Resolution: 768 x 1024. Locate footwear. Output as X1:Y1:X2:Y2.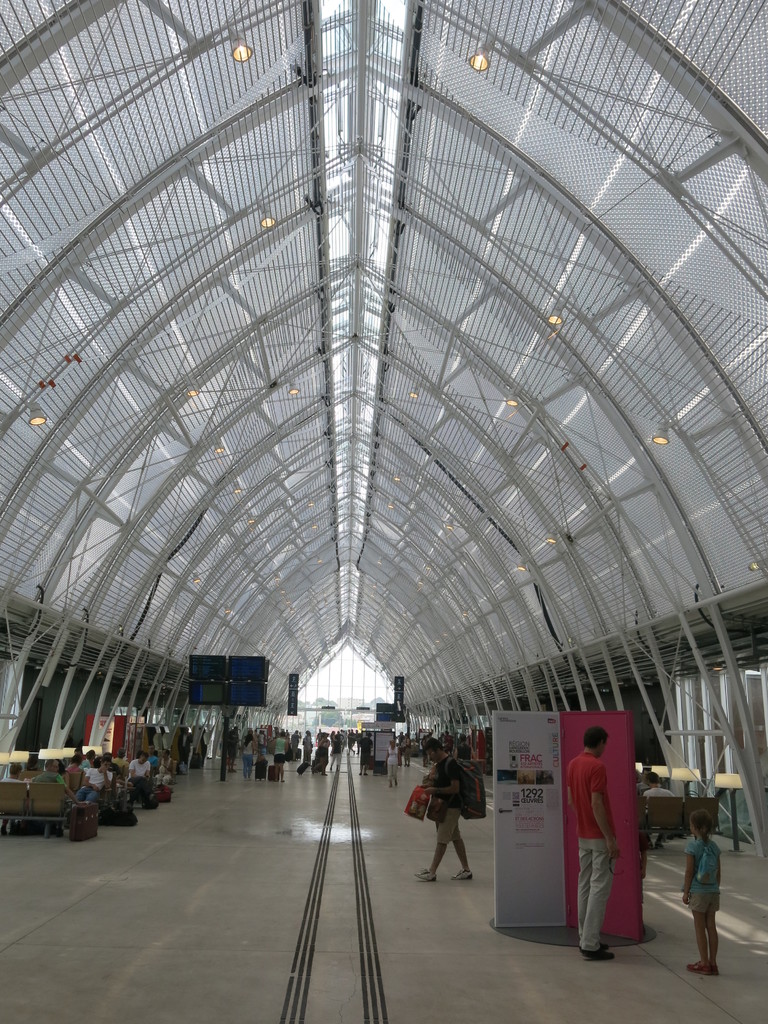
359:772:361:778.
